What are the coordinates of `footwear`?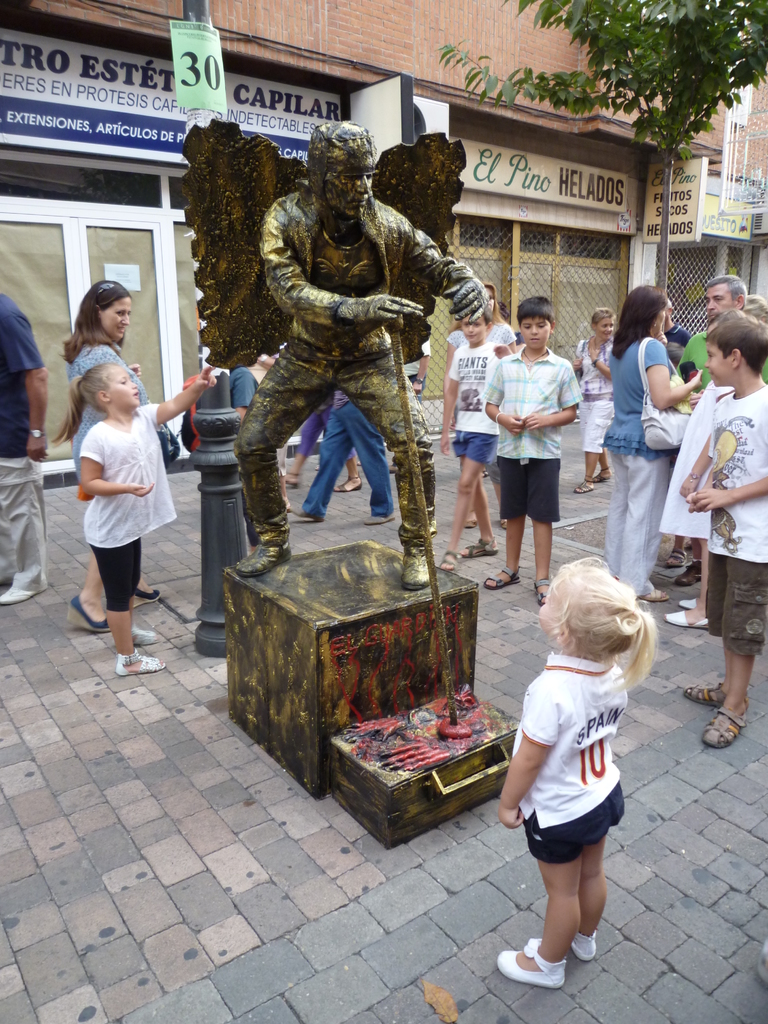
<bbox>290, 498, 322, 522</bbox>.
